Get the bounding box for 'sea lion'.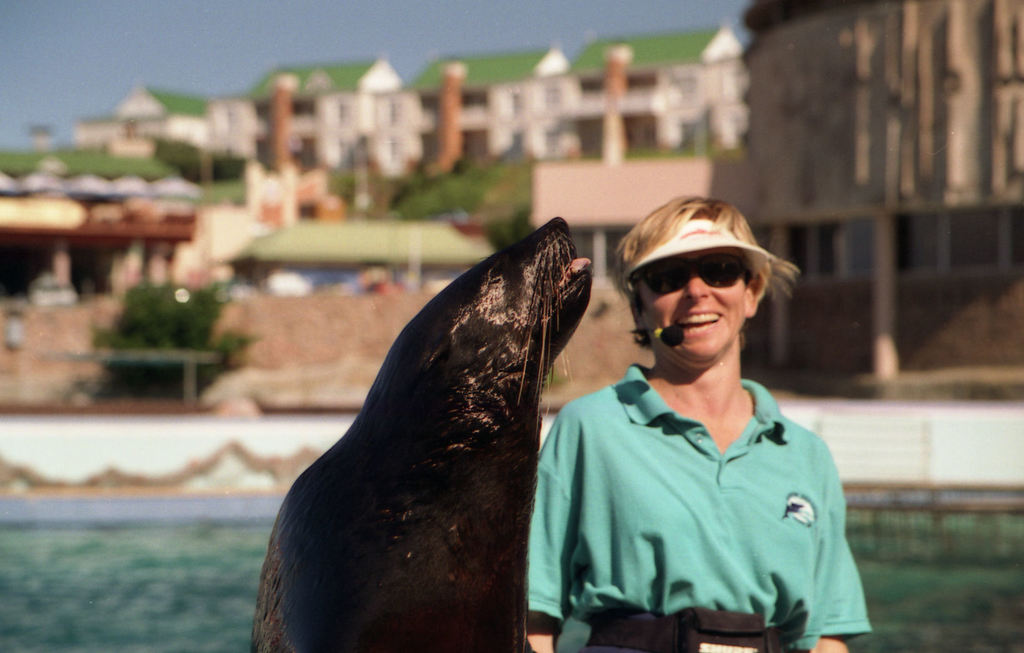
bbox=(246, 219, 593, 652).
